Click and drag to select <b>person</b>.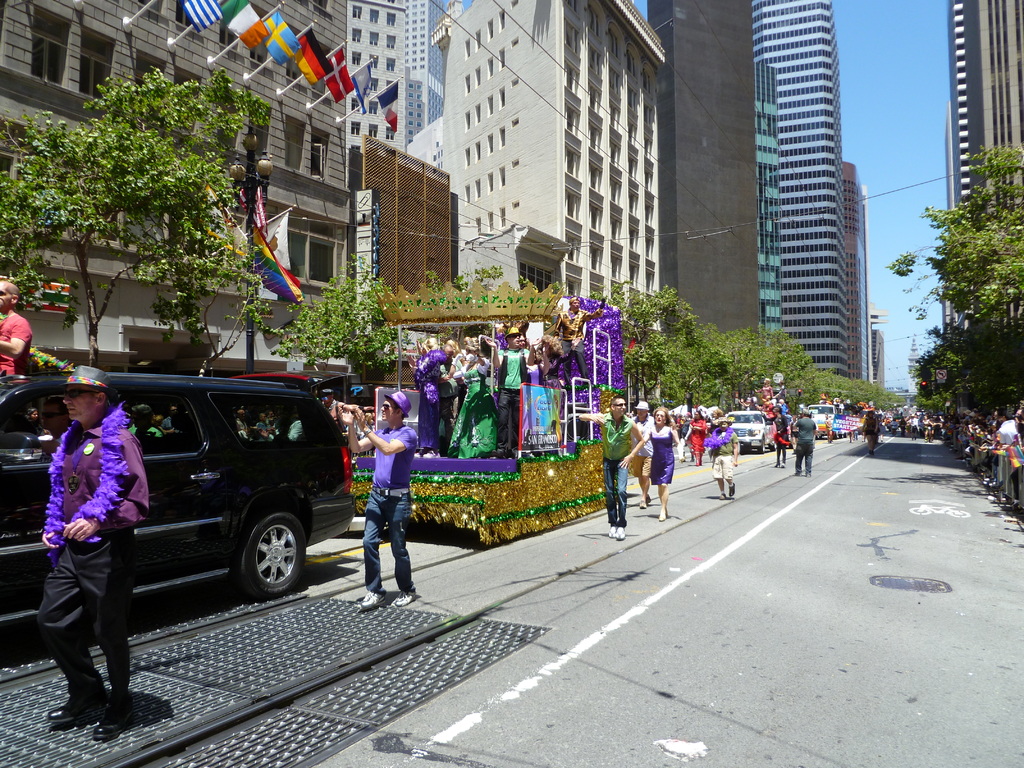
Selection: (x1=333, y1=388, x2=420, y2=607).
